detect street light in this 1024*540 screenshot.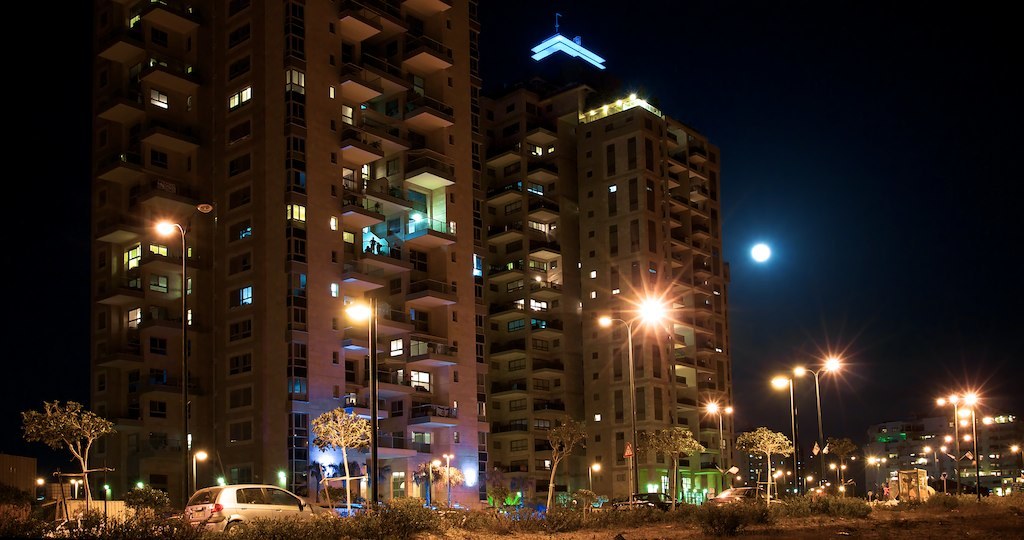
Detection: 791:353:839:482.
